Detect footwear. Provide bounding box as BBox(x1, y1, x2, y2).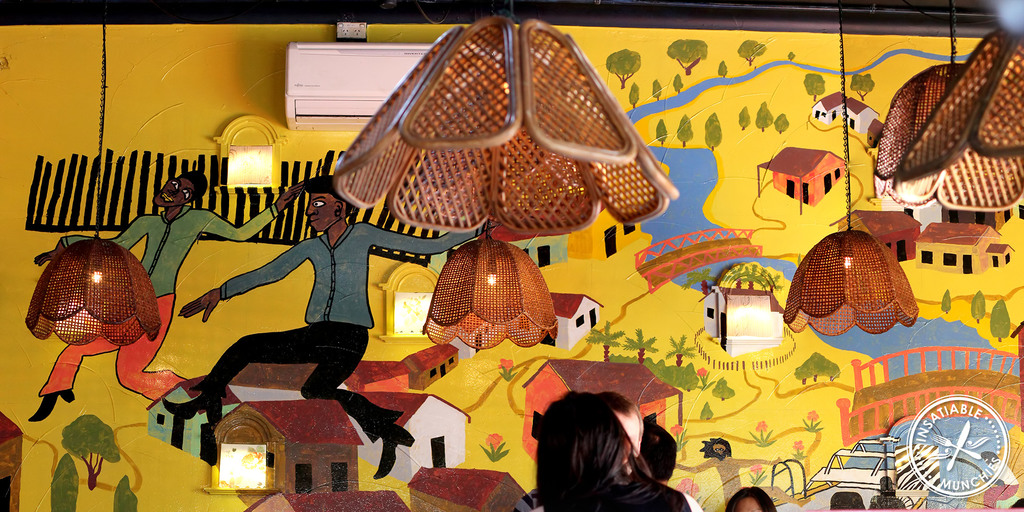
BBox(371, 424, 415, 481).
